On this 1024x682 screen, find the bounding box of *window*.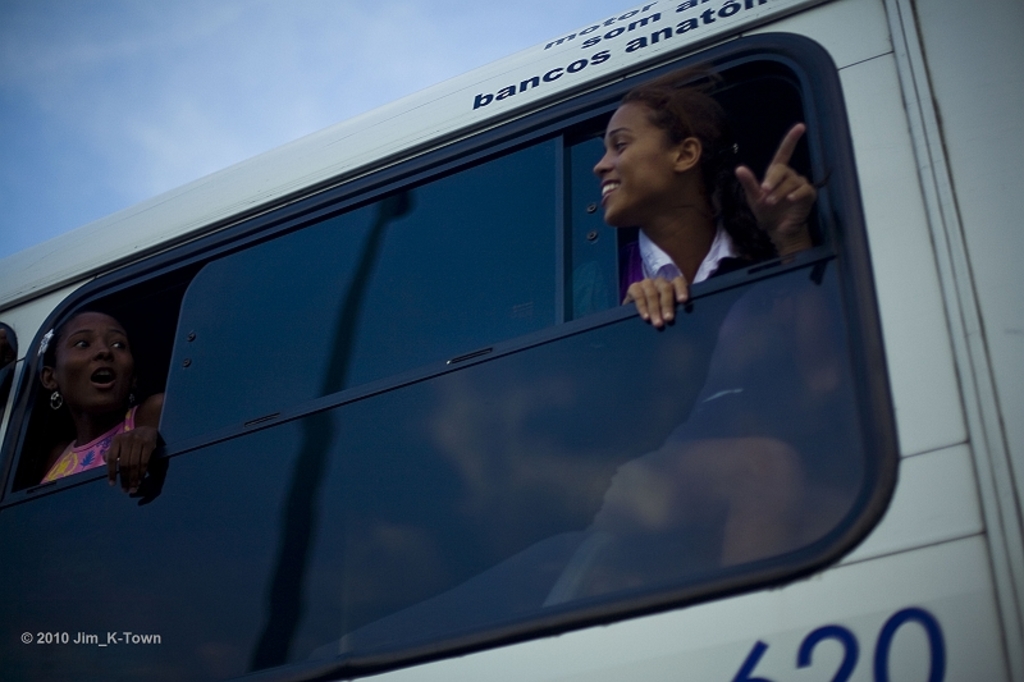
Bounding box: x1=65, y1=0, x2=954, y2=655.
